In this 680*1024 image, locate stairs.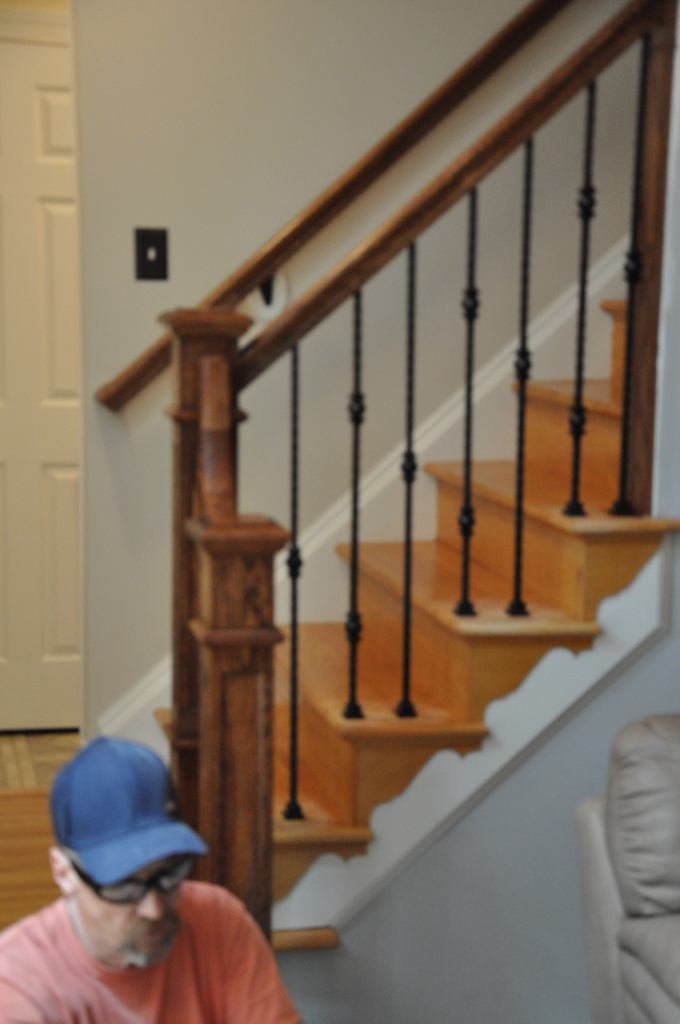
Bounding box: region(168, 295, 679, 948).
